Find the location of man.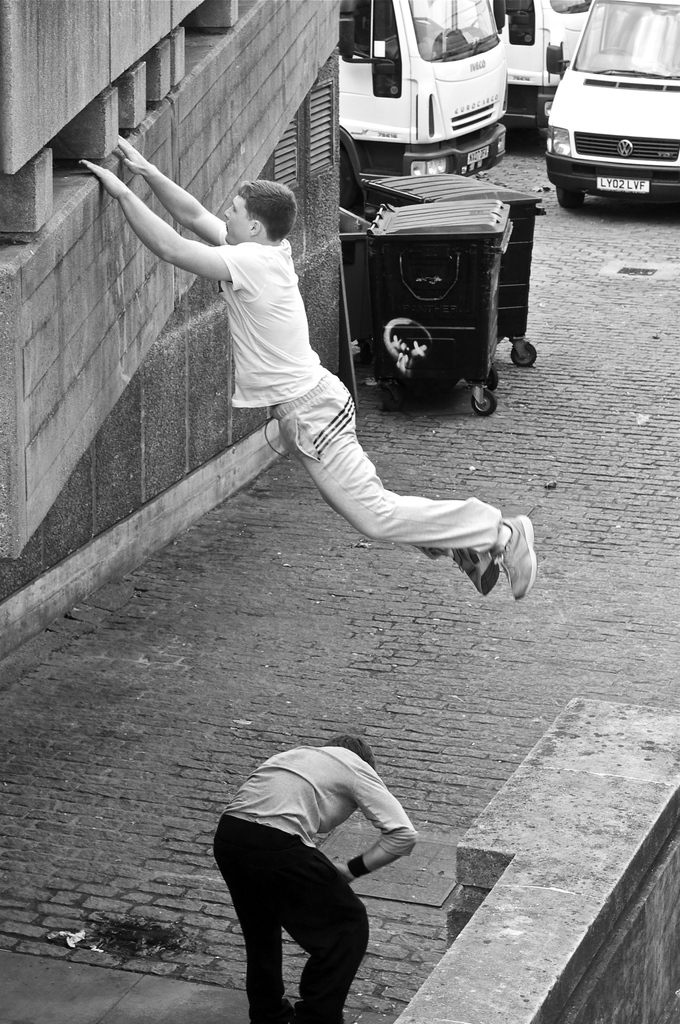
Location: (80, 133, 540, 601).
